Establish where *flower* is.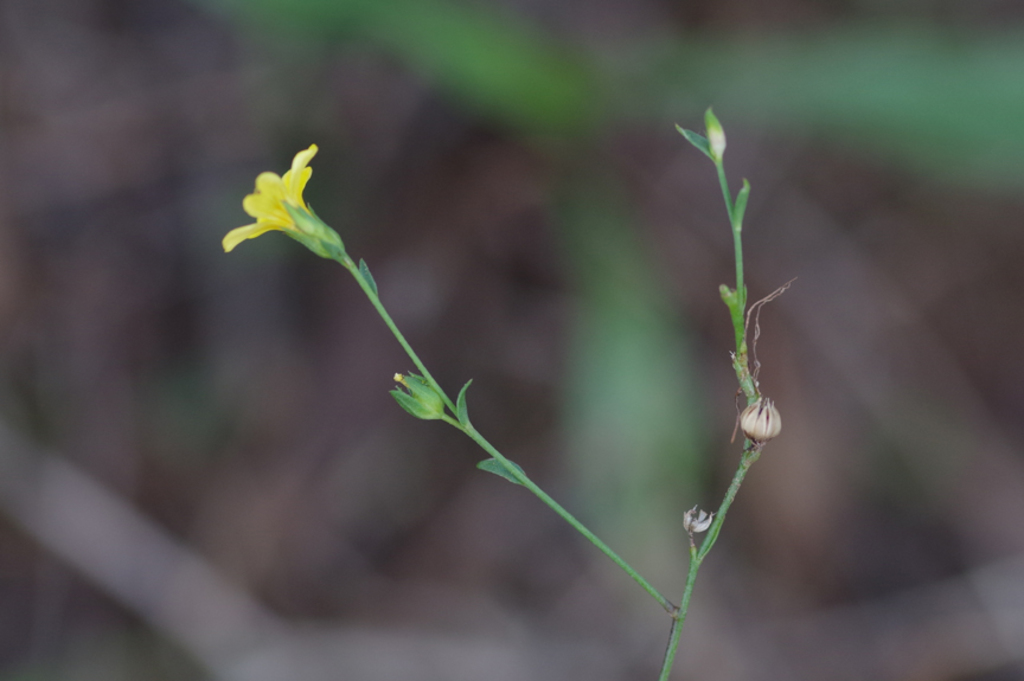
Established at <bbox>219, 136, 346, 256</bbox>.
